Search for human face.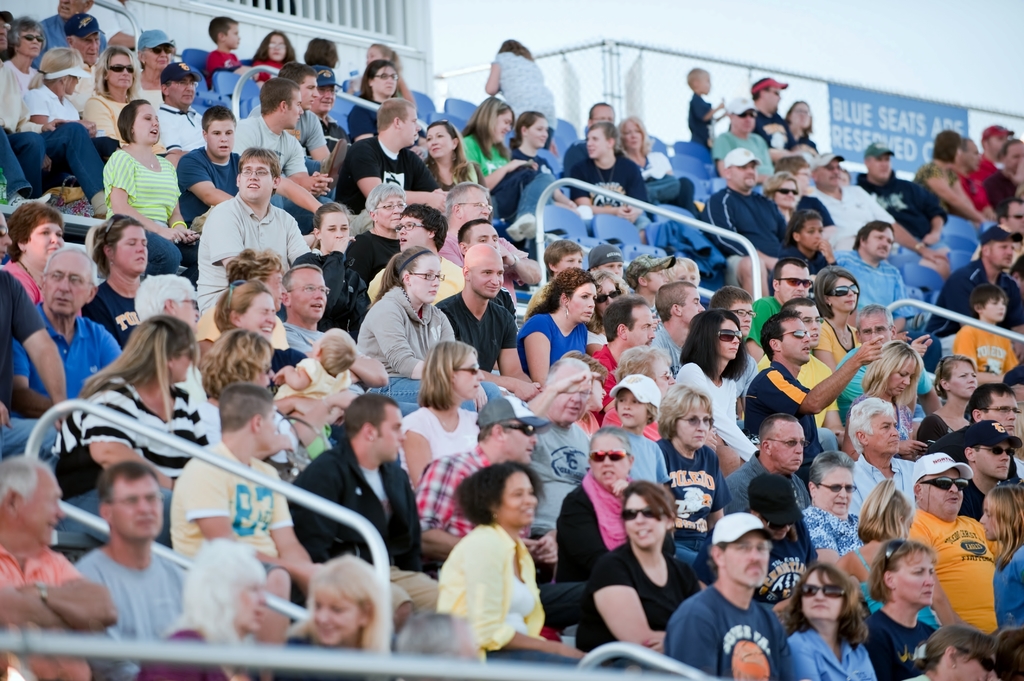
Found at (left=822, top=463, right=862, bottom=504).
